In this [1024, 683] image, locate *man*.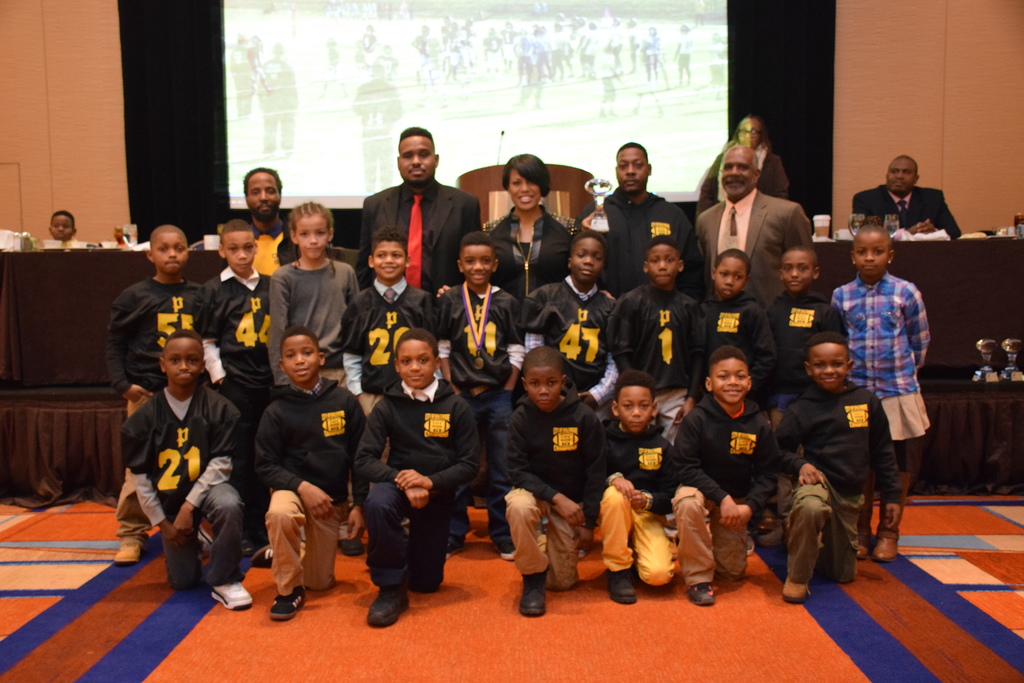
Bounding box: select_region(693, 142, 815, 306).
